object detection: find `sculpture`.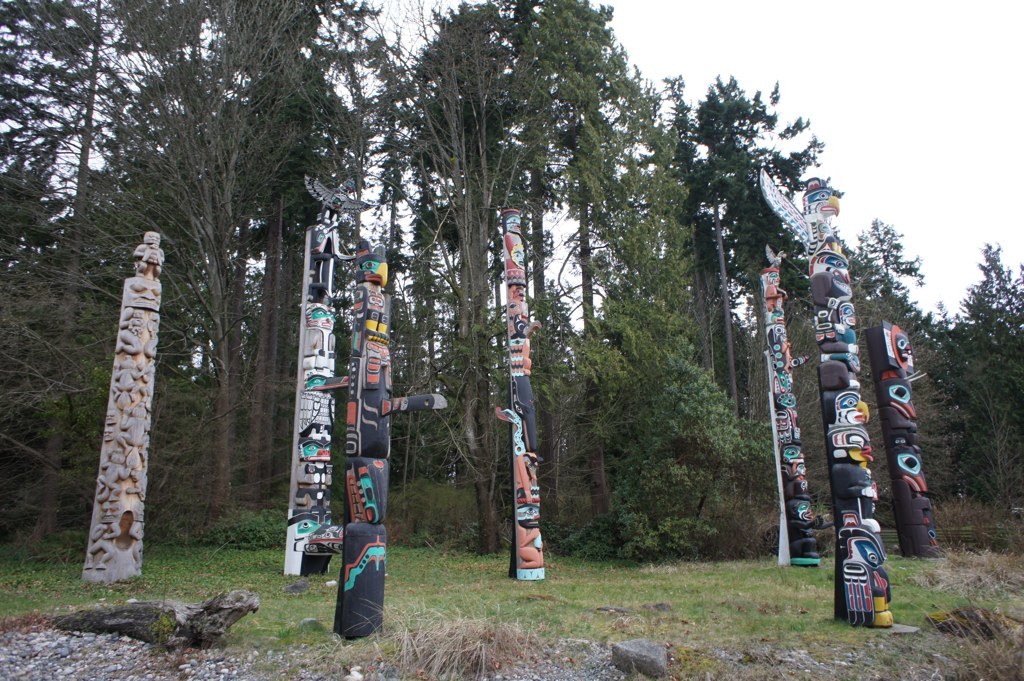
crop(866, 320, 940, 556).
